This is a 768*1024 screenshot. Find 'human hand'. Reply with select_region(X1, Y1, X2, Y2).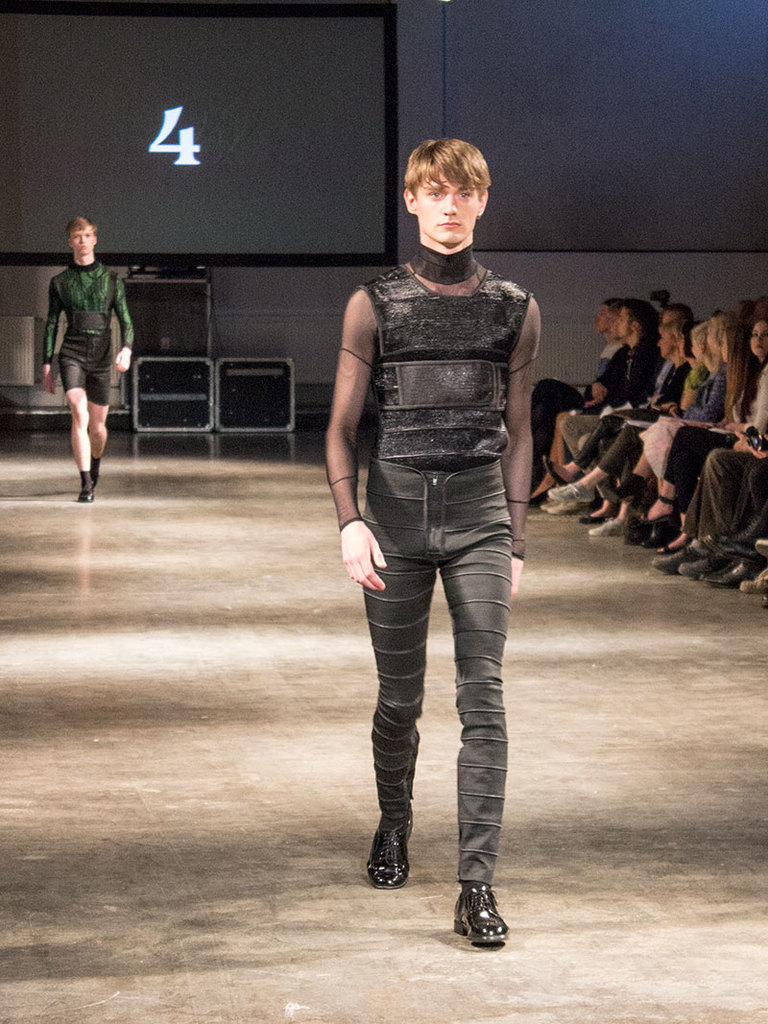
select_region(723, 421, 743, 438).
